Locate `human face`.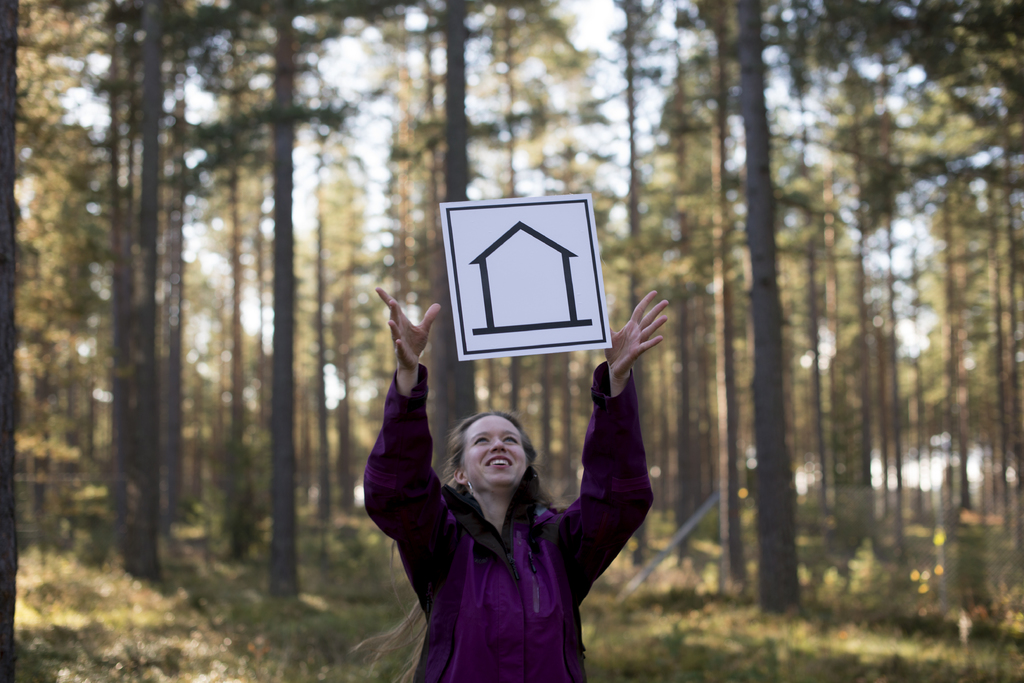
Bounding box: left=461, top=414, right=529, bottom=492.
